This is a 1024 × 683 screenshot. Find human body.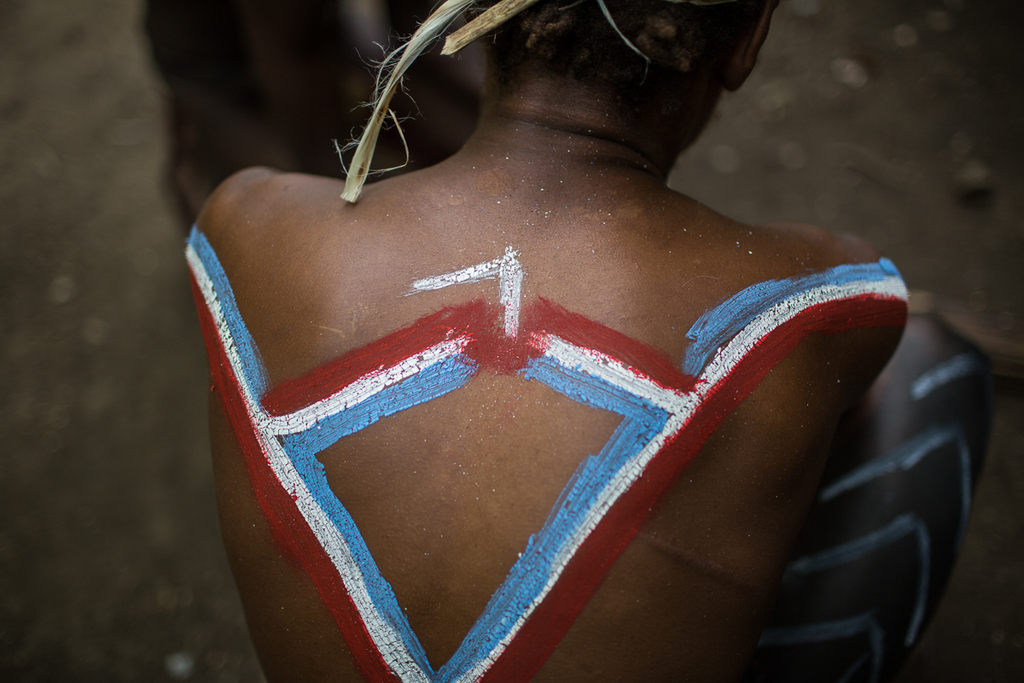
Bounding box: <region>181, 0, 906, 682</region>.
